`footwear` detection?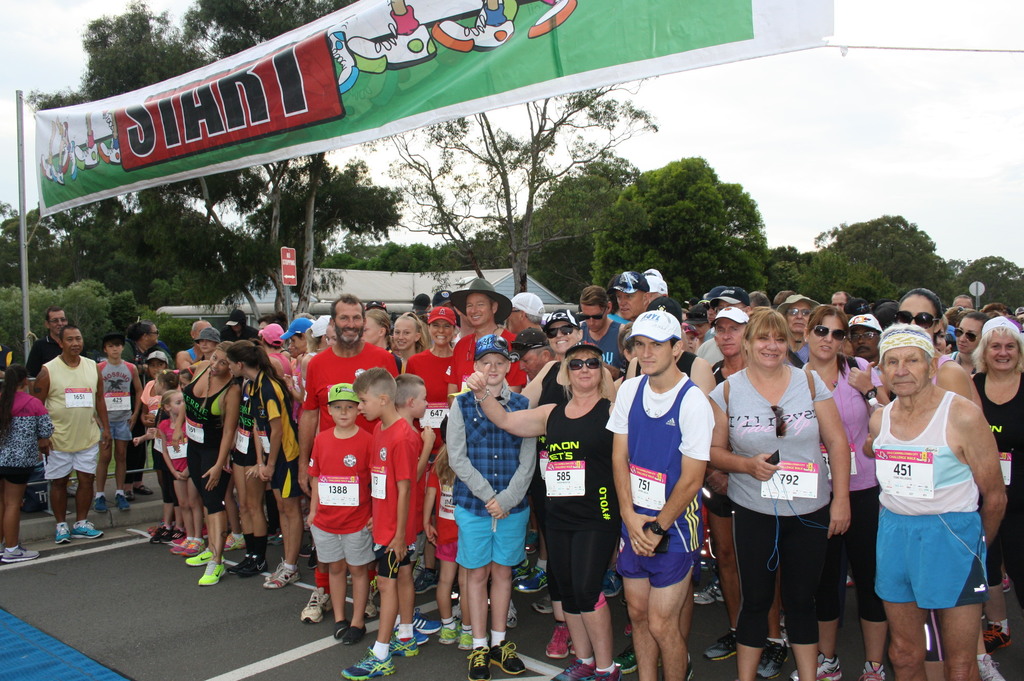
BBox(184, 552, 215, 567)
